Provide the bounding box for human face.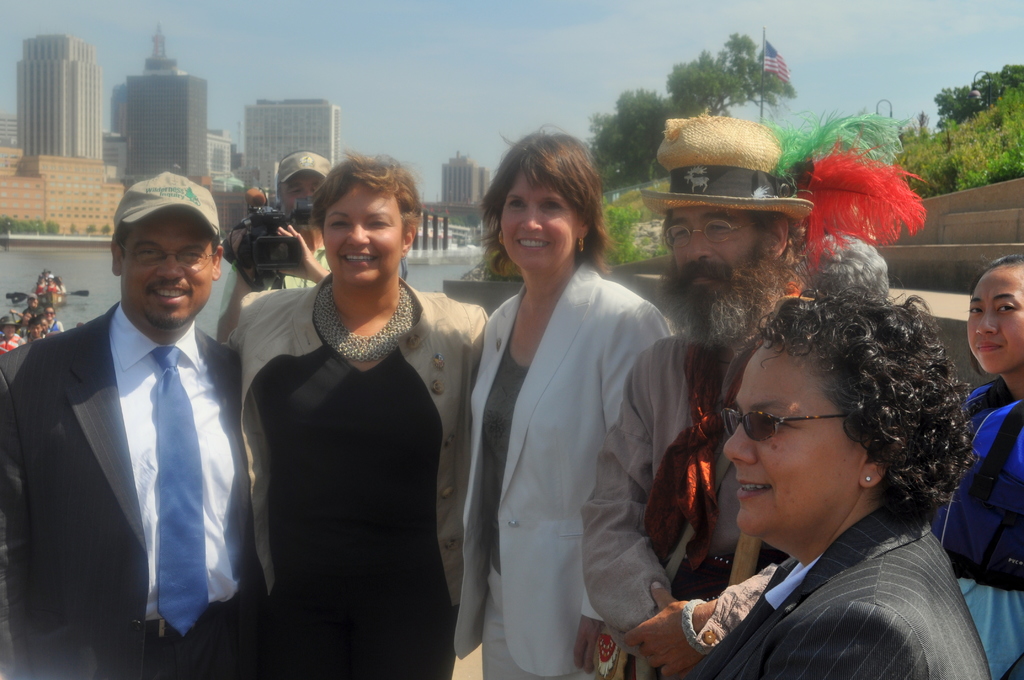
x1=721 y1=339 x2=860 y2=542.
